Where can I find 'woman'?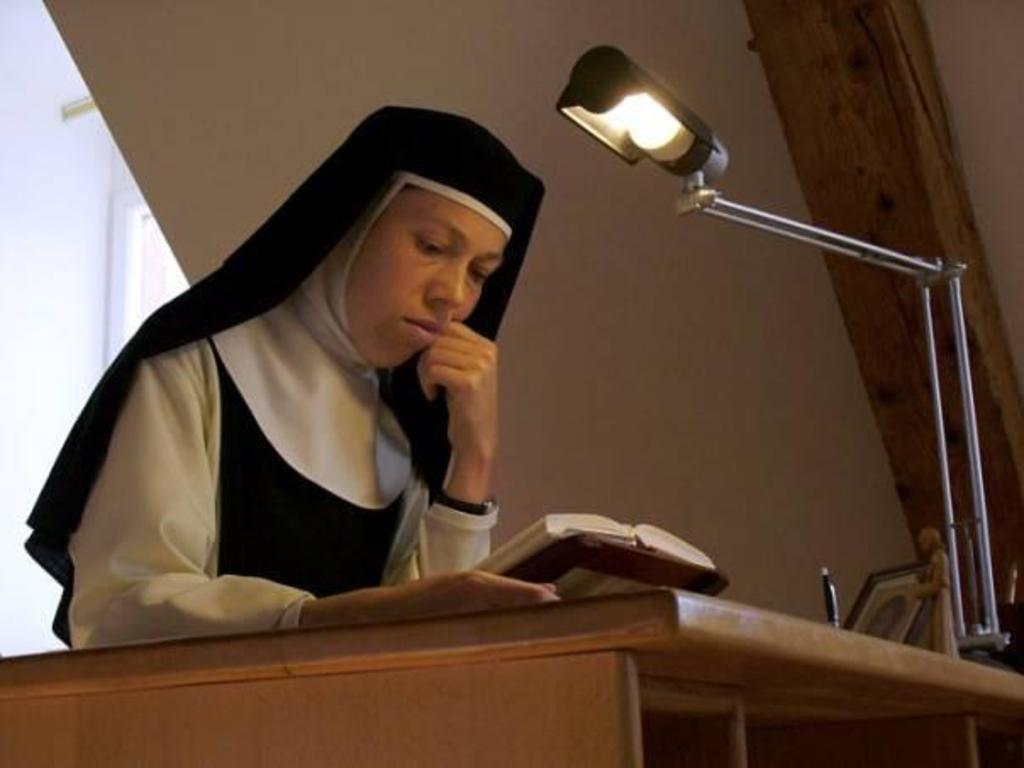
You can find it at rect(5, 102, 558, 610).
